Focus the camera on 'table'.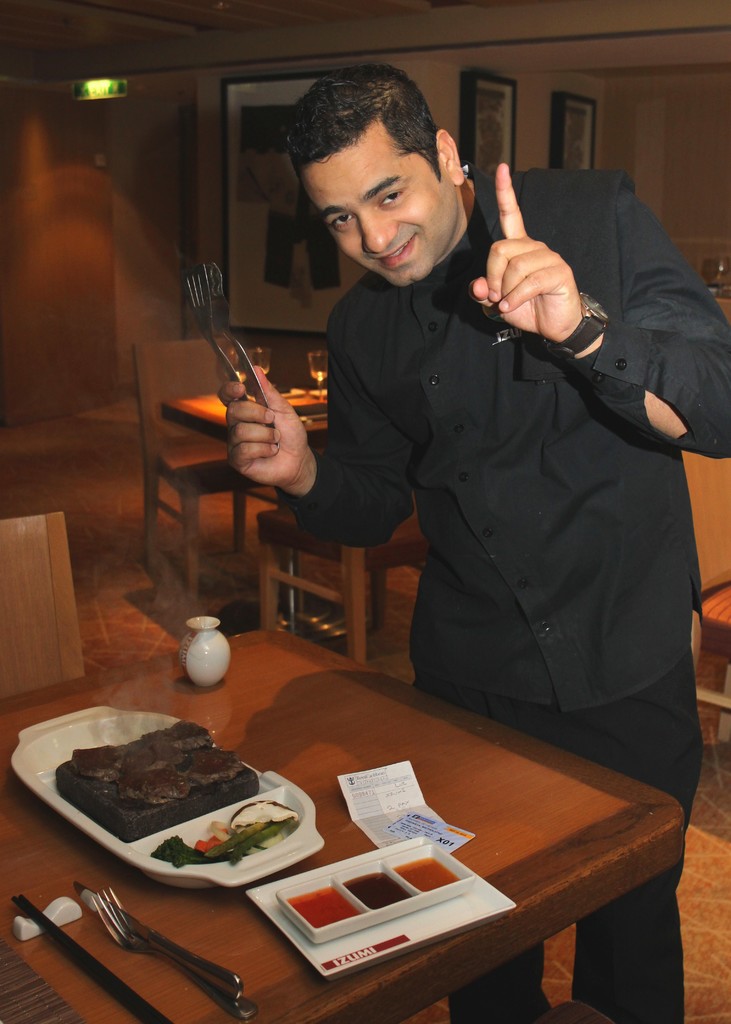
Focus region: l=36, t=611, r=675, b=1023.
